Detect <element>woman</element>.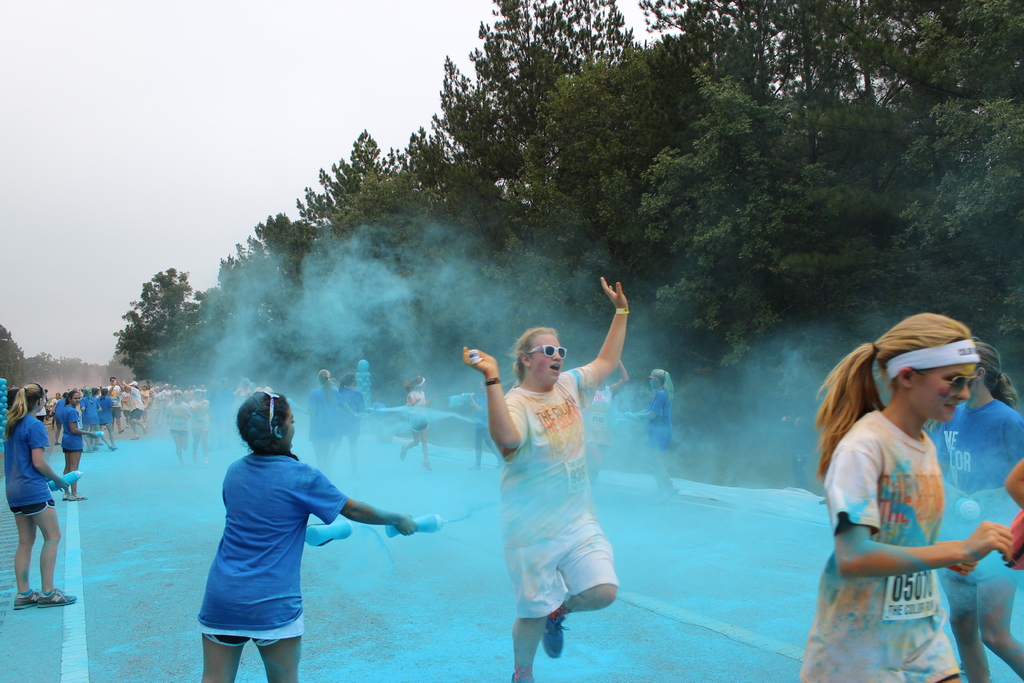
Detected at 791 312 1020 682.
